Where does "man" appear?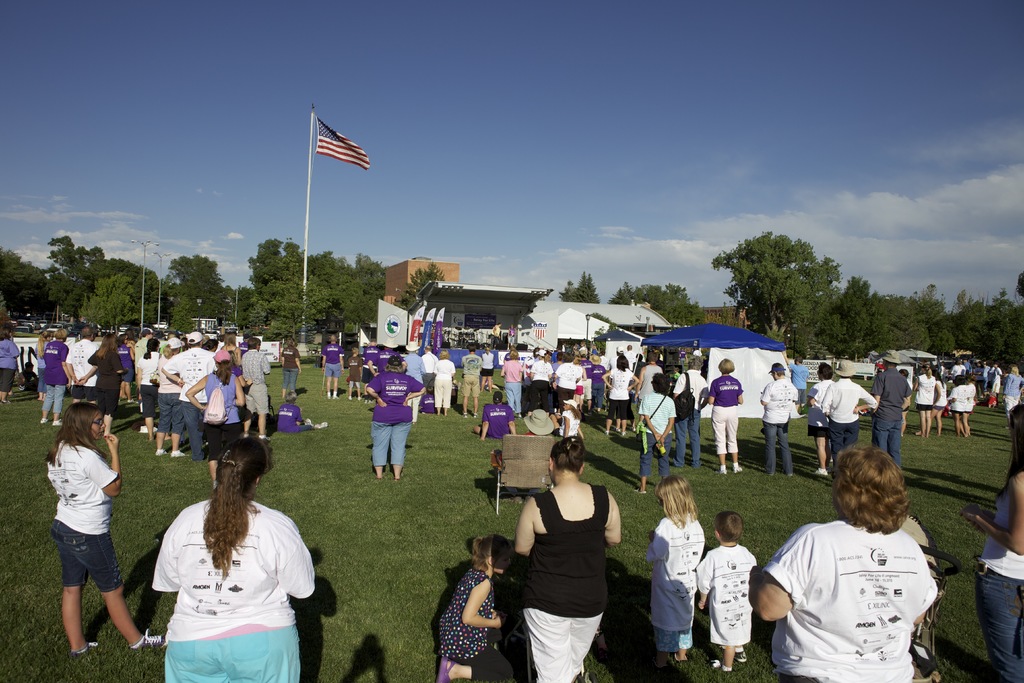
Appears at [474, 389, 517, 443].
